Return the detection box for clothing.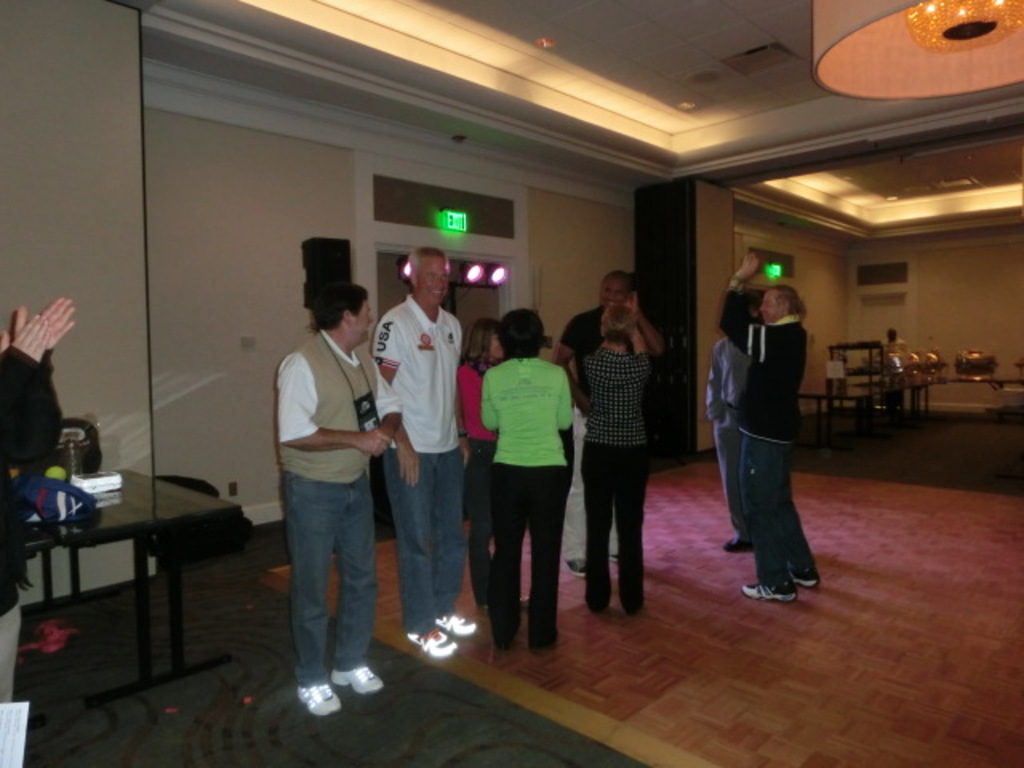
[left=450, top=354, right=502, bottom=571].
